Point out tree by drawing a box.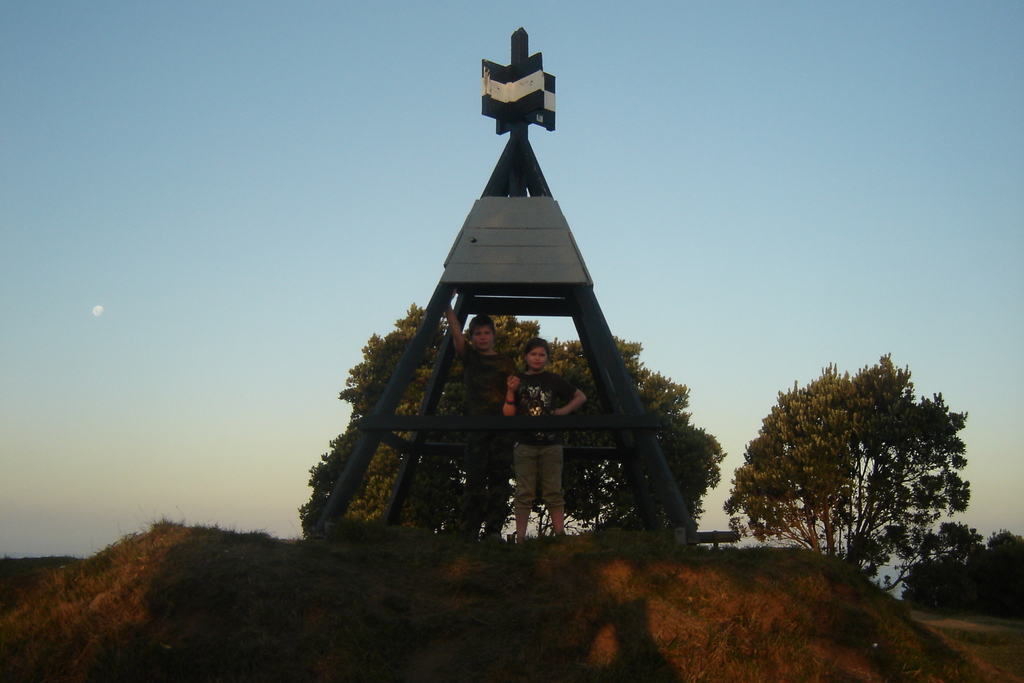
Rect(717, 344, 971, 600).
